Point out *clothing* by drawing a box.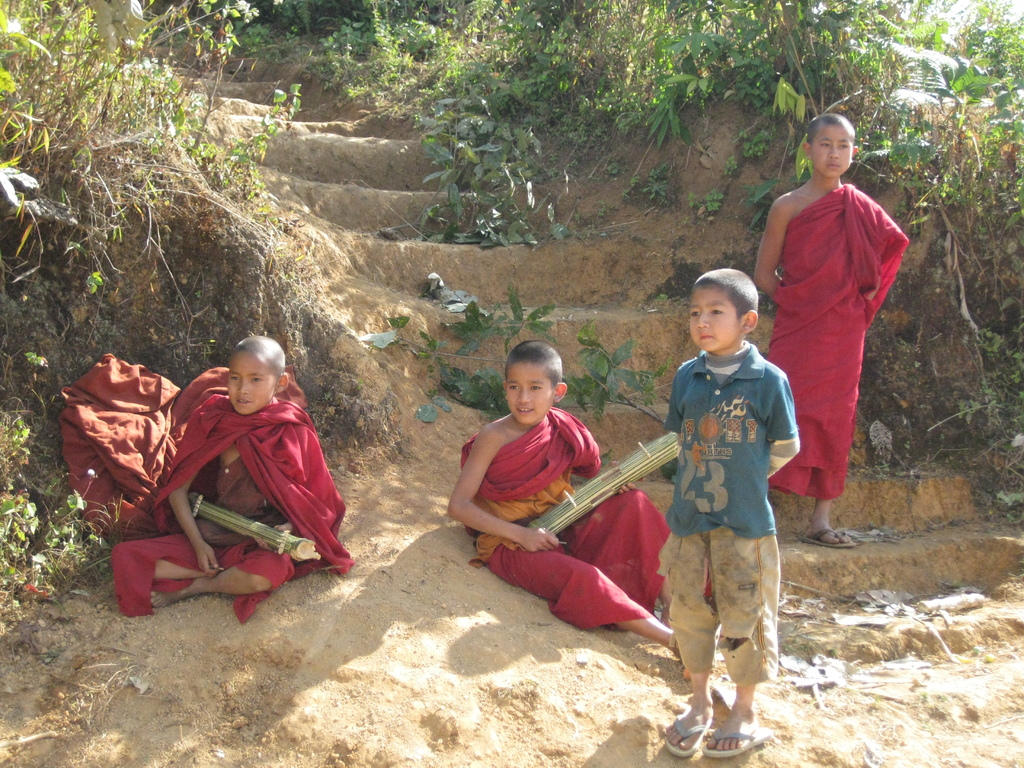
771, 177, 916, 509.
